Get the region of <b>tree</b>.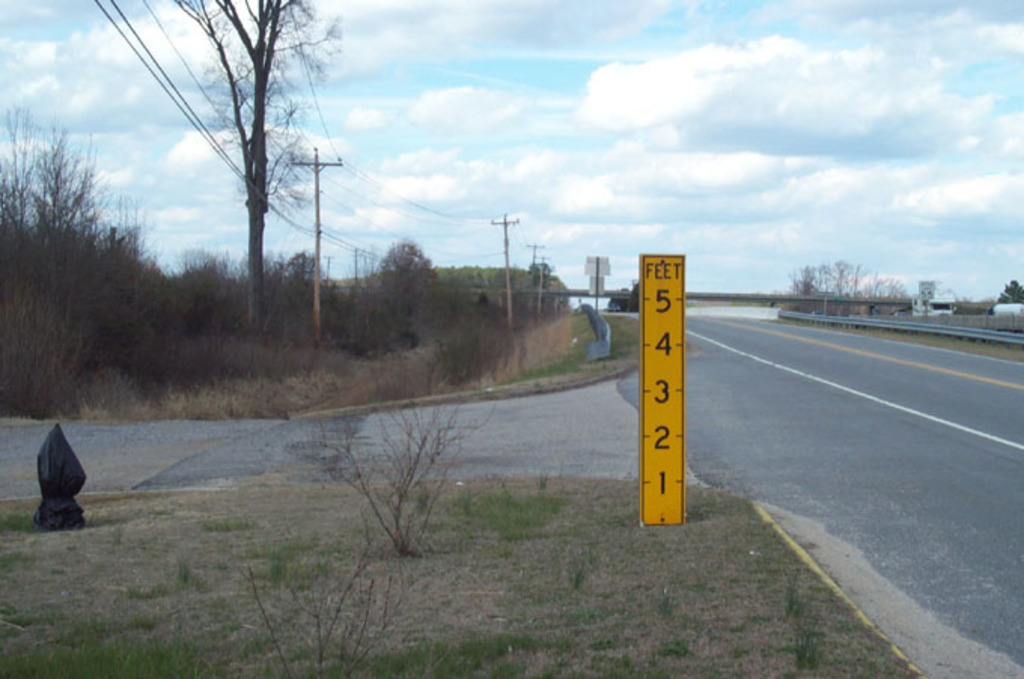
pyautogui.locateOnScreen(605, 280, 635, 315).
